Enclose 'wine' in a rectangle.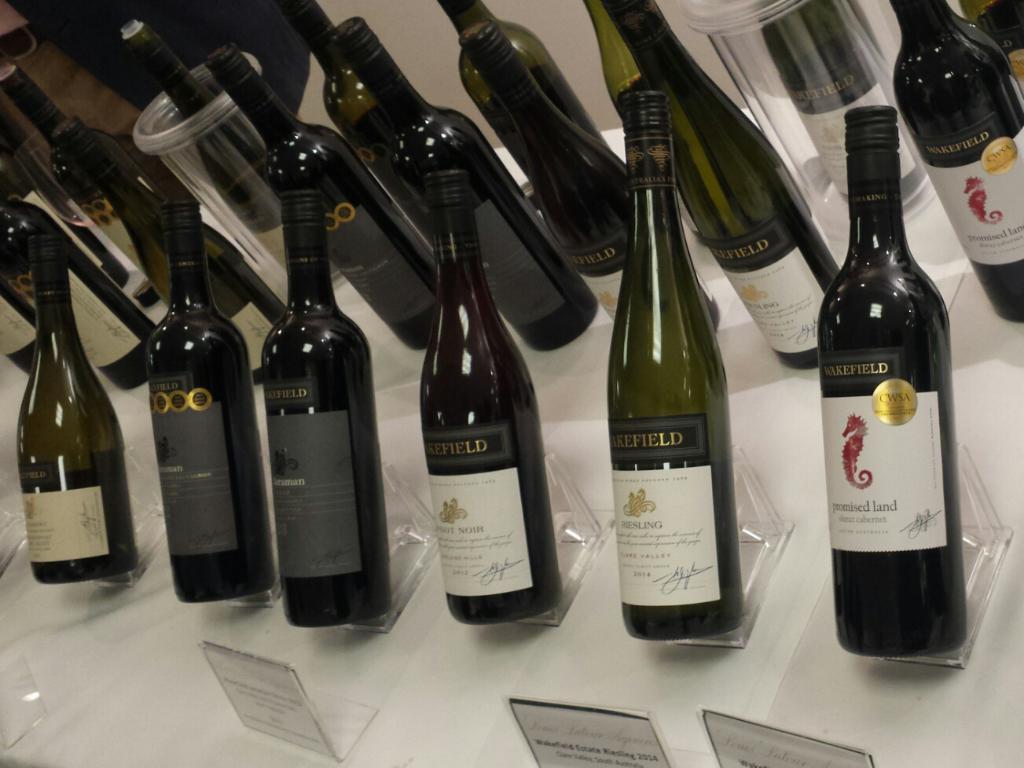
x1=20 y1=262 x2=125 y2=603.
